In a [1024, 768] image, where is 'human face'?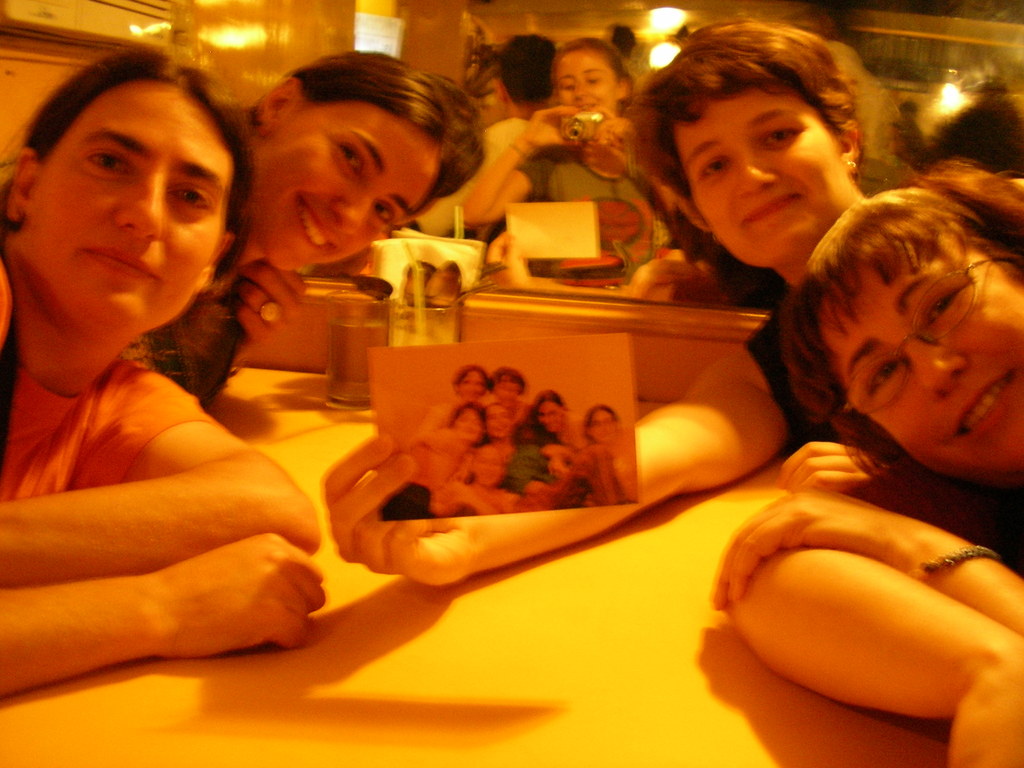
bbox(31, 91, 232, 336).
